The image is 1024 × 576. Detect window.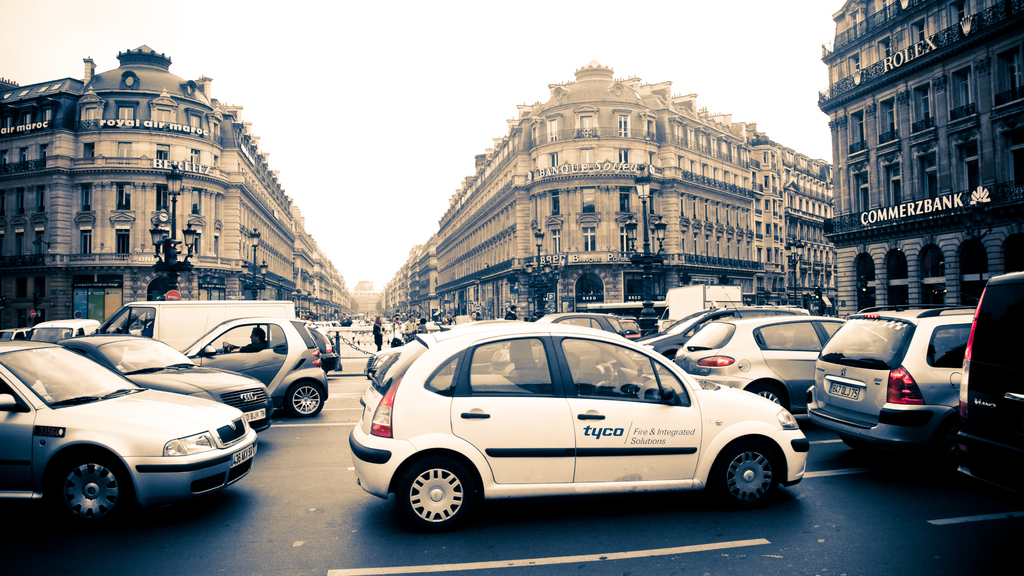
Detection: (left=913, top=84, right=931, bottom=136).
